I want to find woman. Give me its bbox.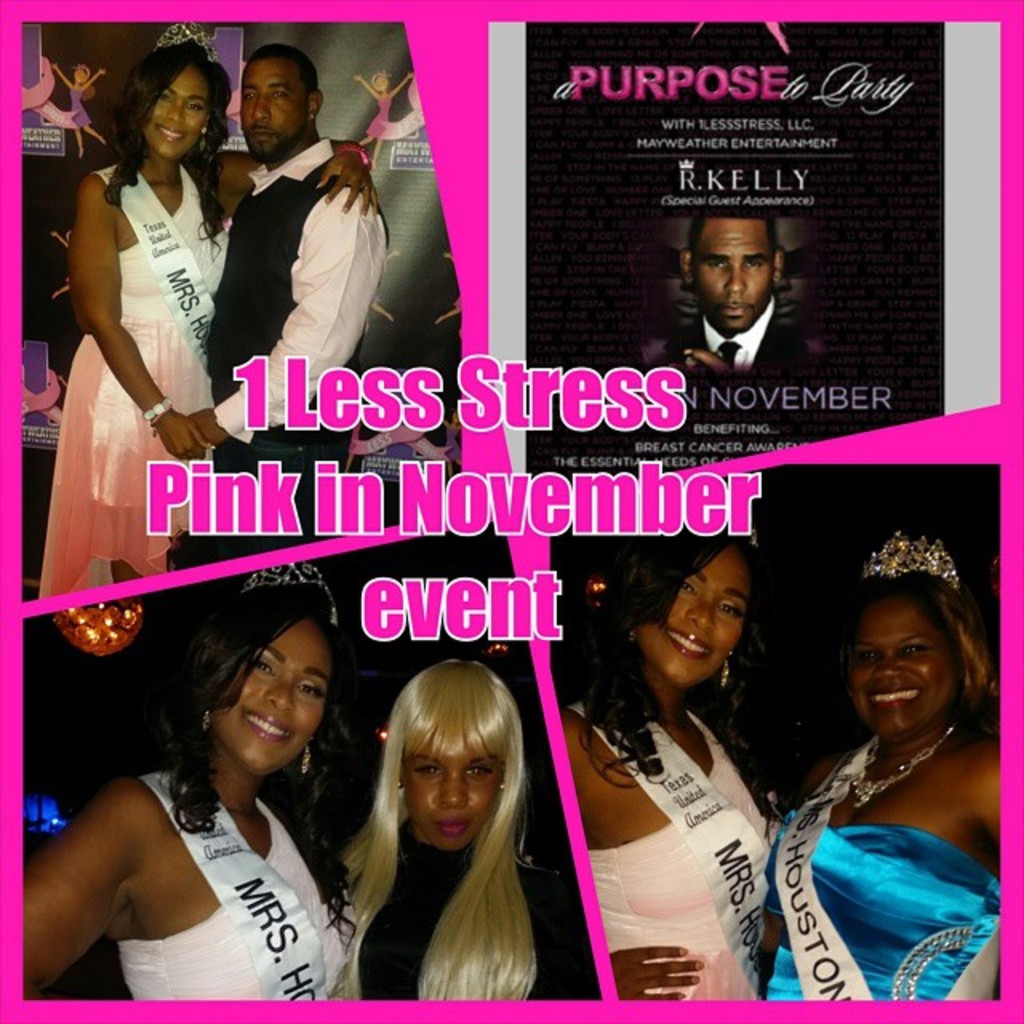
crop(550, 530, 774, 1005).
